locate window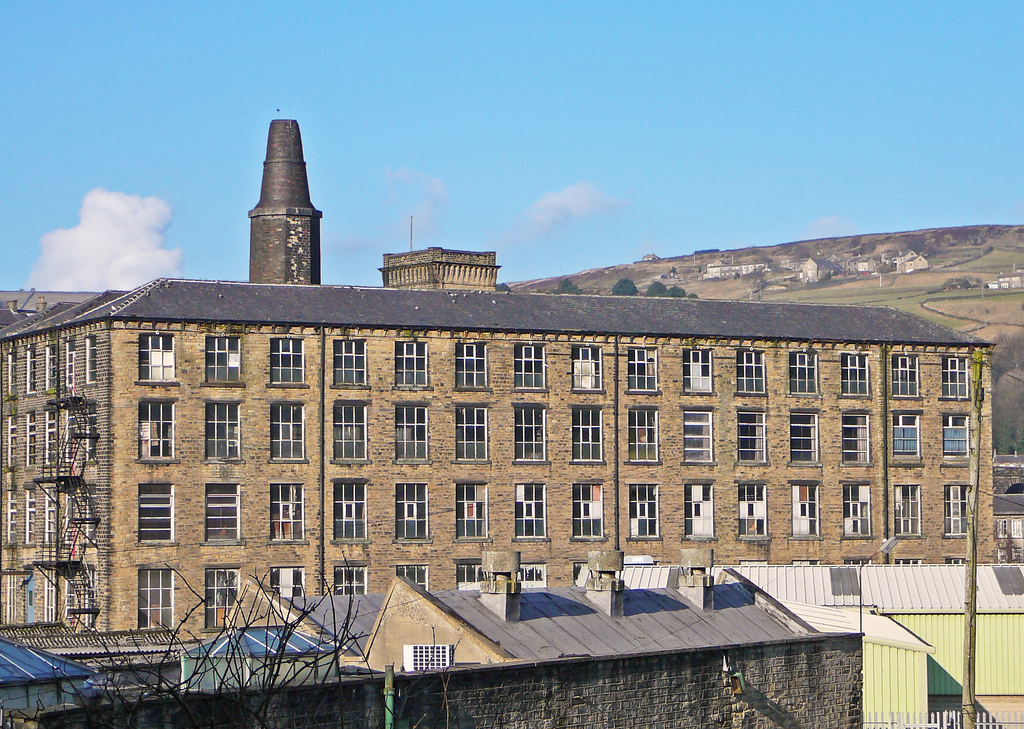
bbox=(25, 482, 37, 534)
